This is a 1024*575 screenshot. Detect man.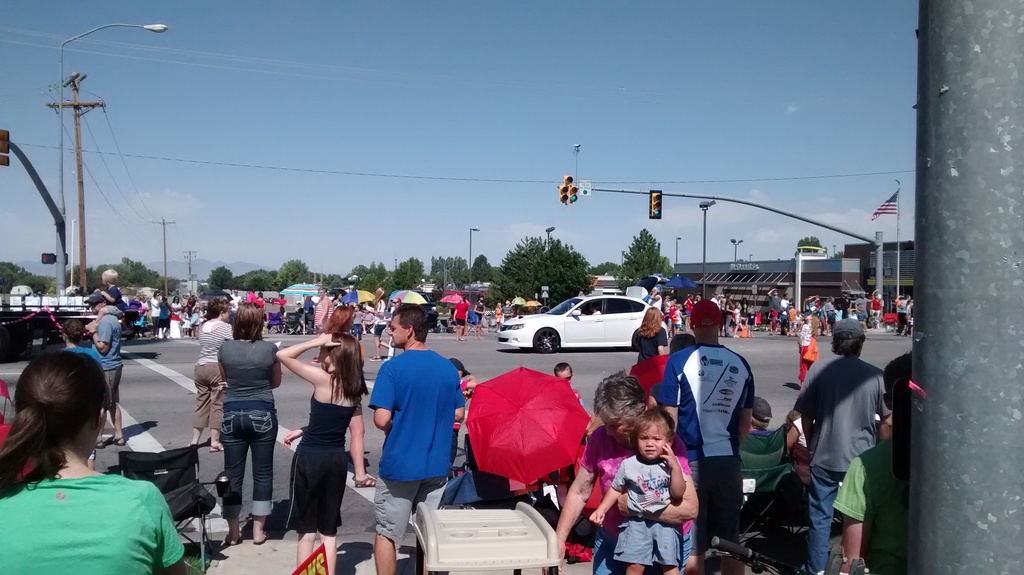
rect(366, 303, 468, 574).
